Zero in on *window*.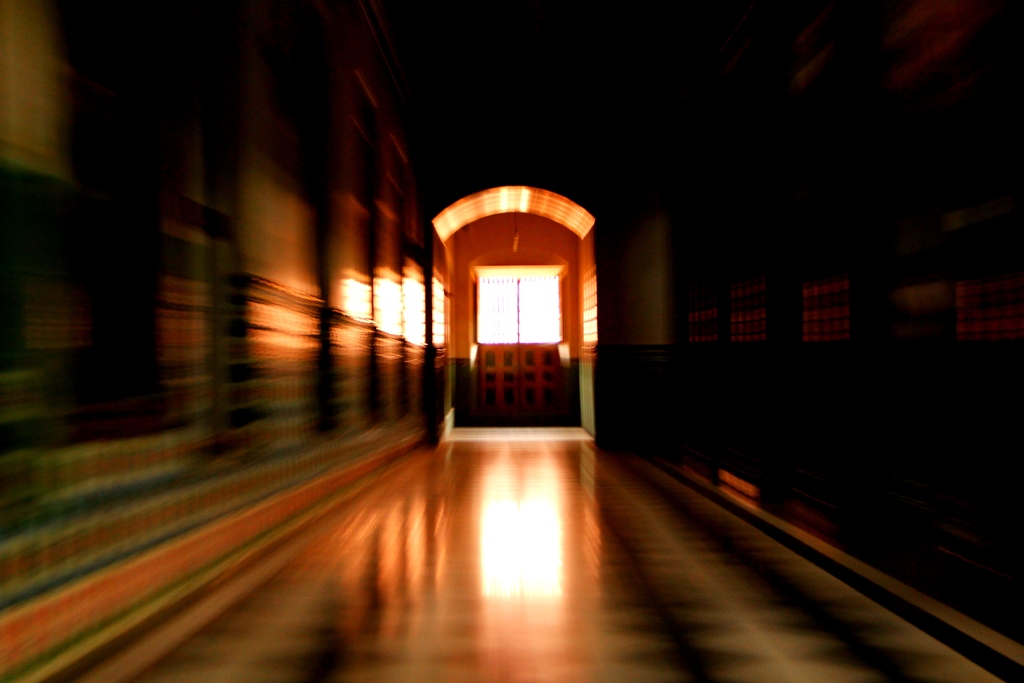
Zeroed in: box=[462, 259, 569, 401].
